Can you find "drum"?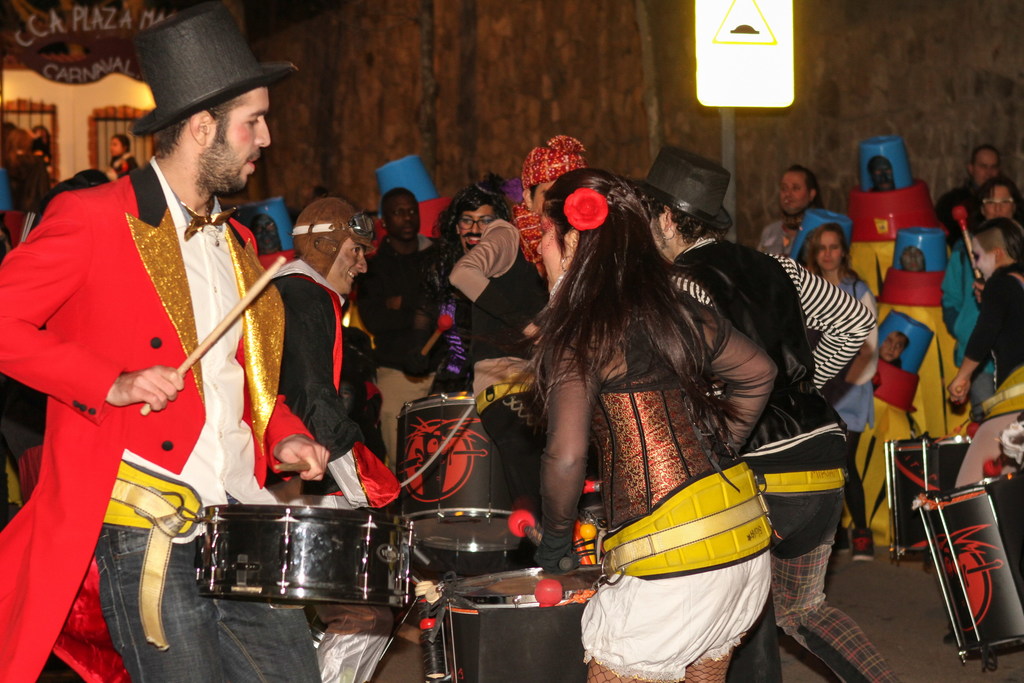
Yes, bounding box: pyautogui.locateOnScreen(882, 434, 970, 562).
